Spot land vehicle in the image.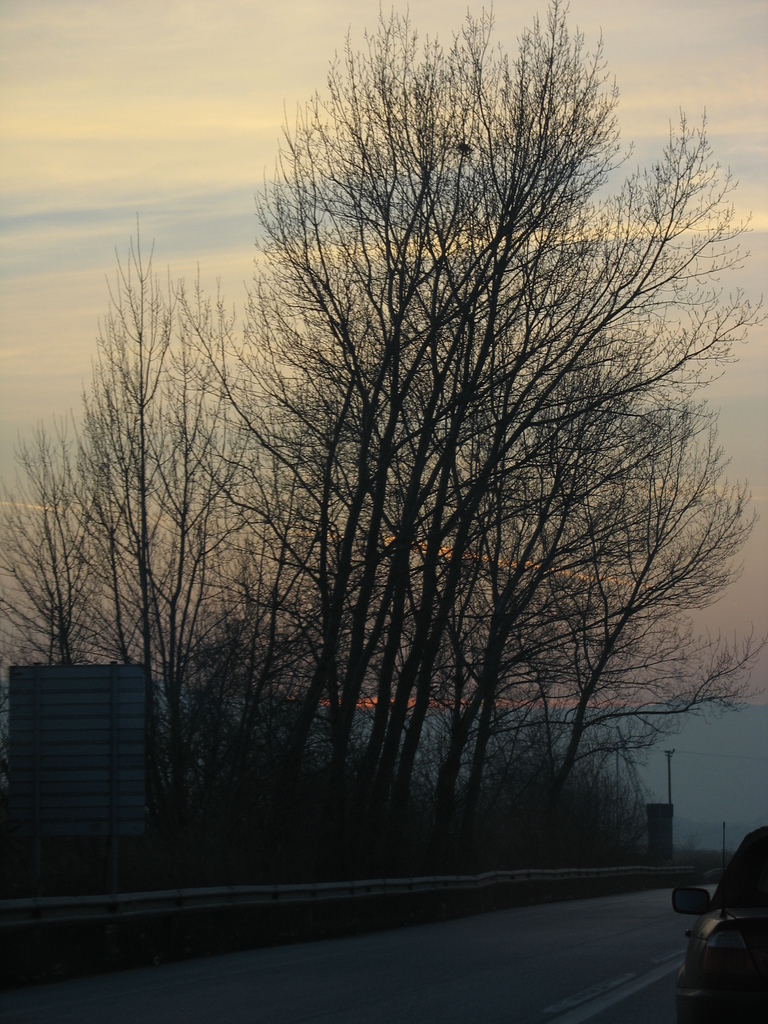
land vehicle found at (647,835,767,1011).
